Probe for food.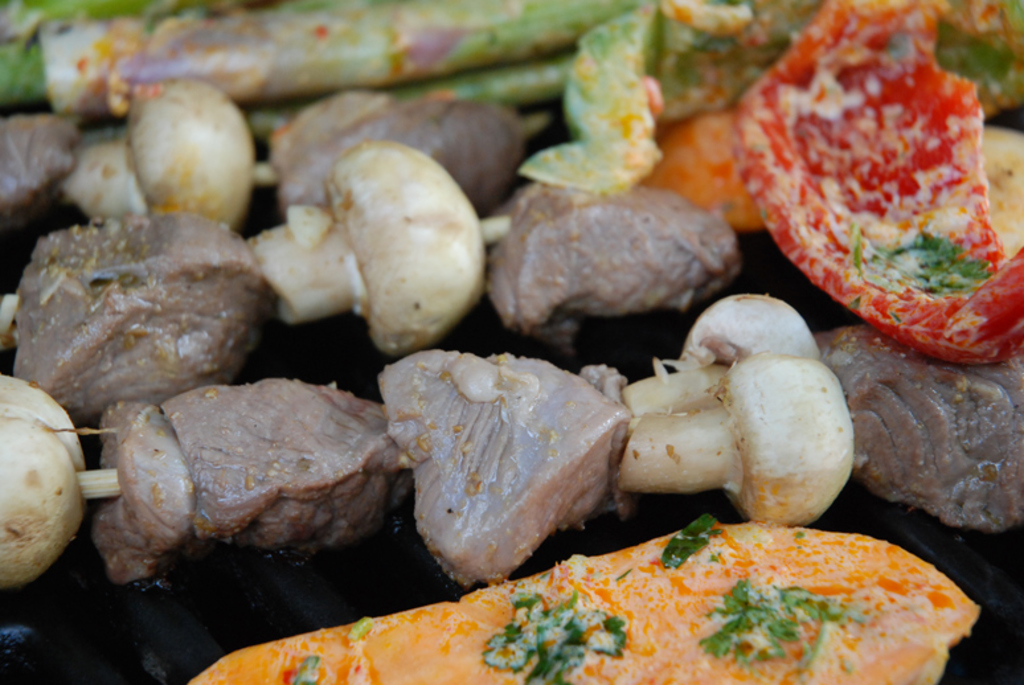
Probe result: [11, 213, 266, 418].
